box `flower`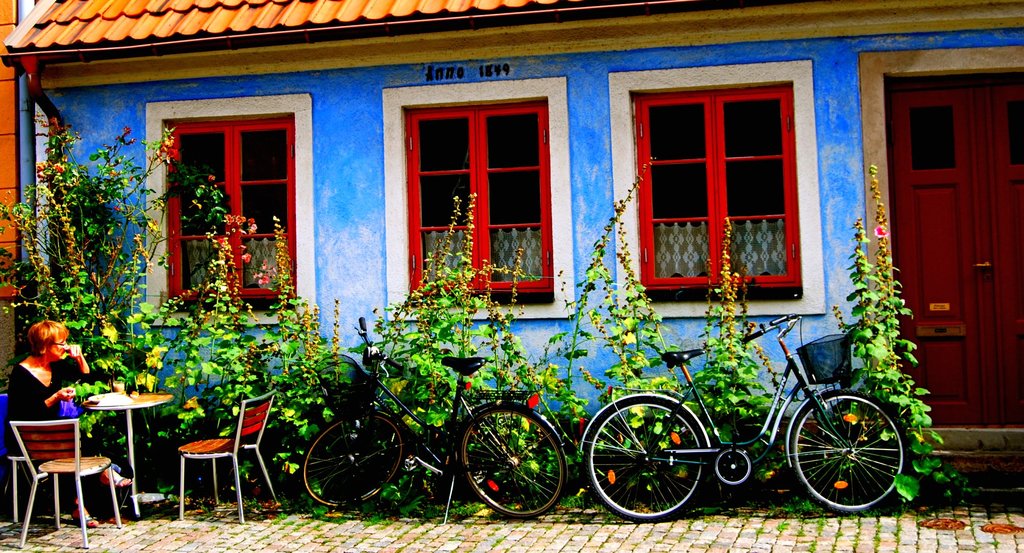
[left=51, top=160, right=71, bottom=179]
